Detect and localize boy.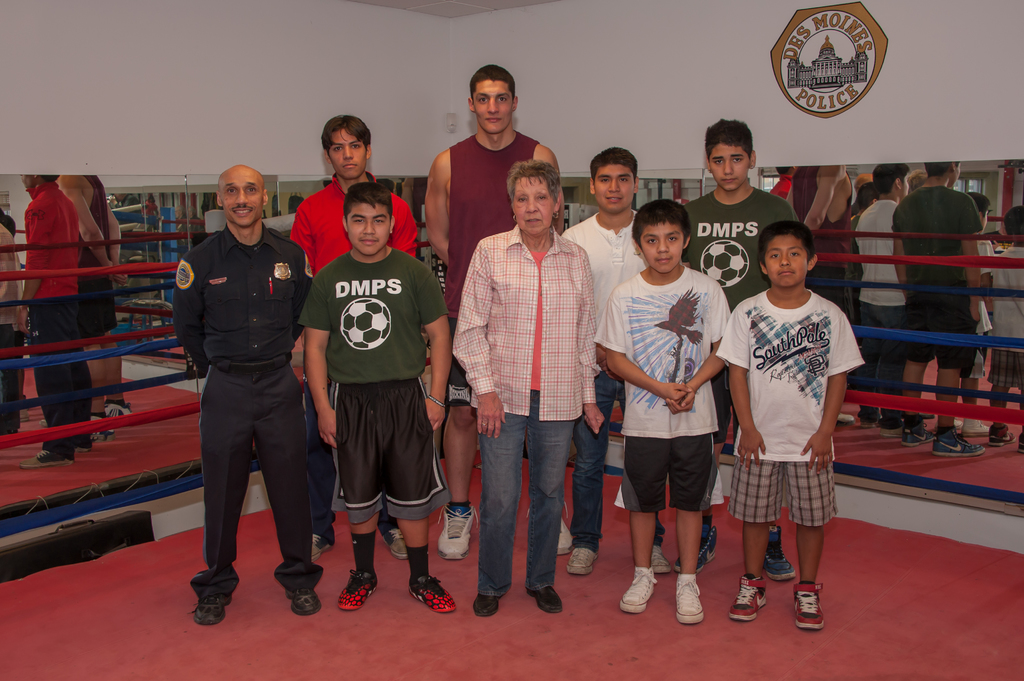
Localized at [x1=298, y1=180, x2=454, y2=613].
